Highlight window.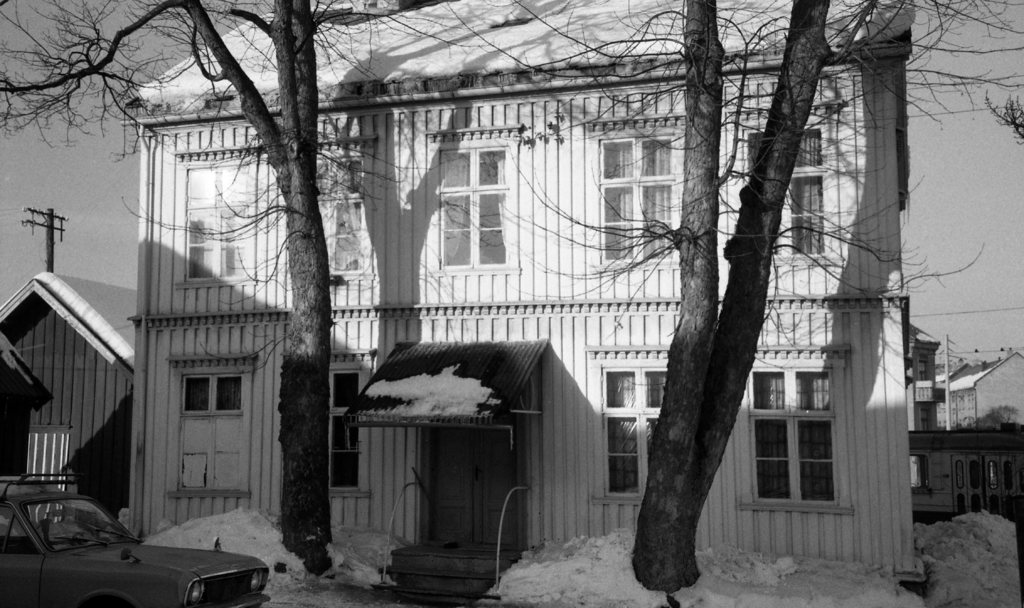
Highlighted region: box(327, 350, 377, 508).
